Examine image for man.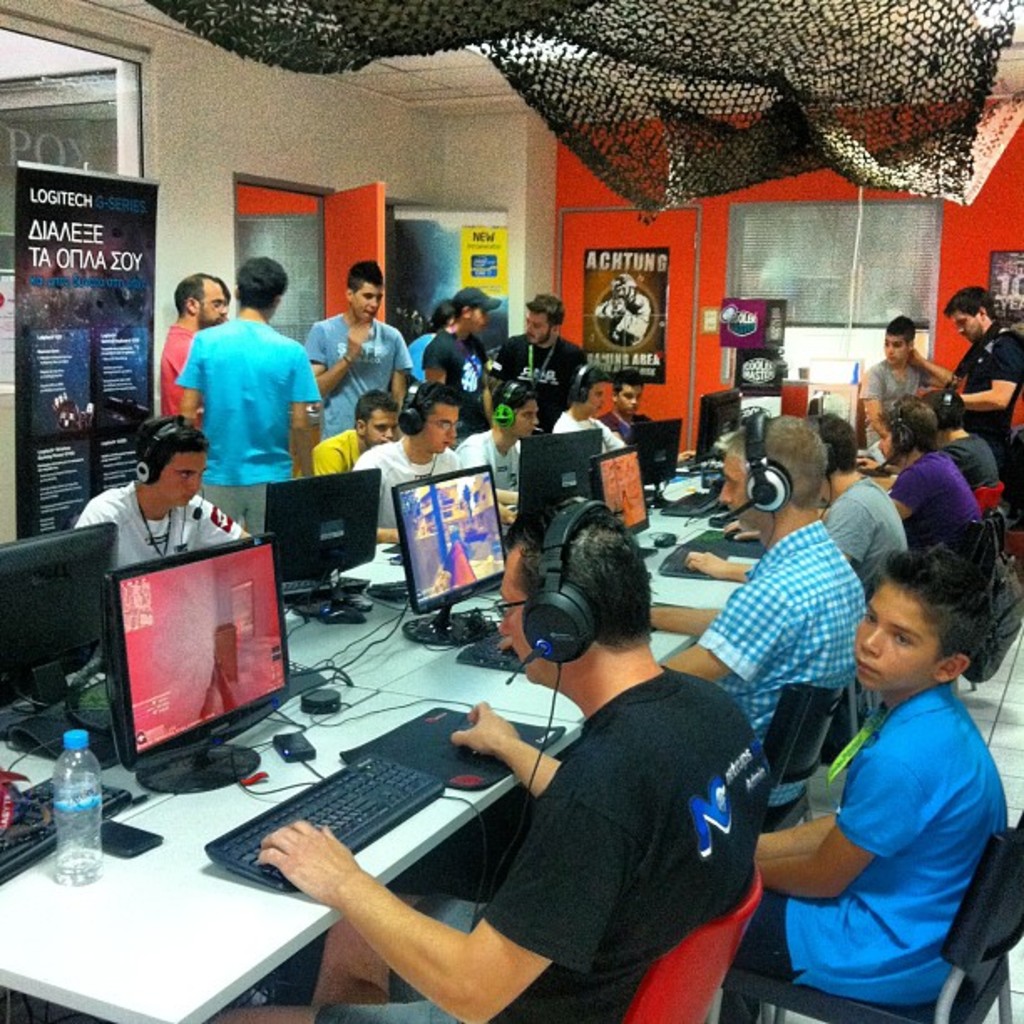
Examination result: (181,254,326,524).
